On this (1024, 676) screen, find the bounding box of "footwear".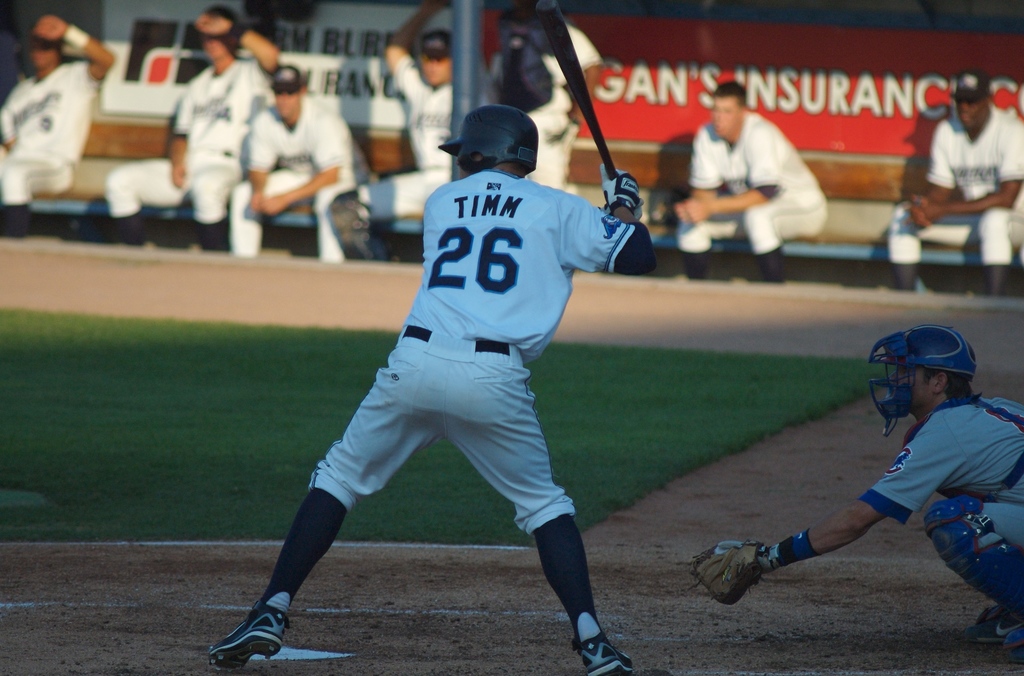
Bounding box: (207, 592, 291, 668).
